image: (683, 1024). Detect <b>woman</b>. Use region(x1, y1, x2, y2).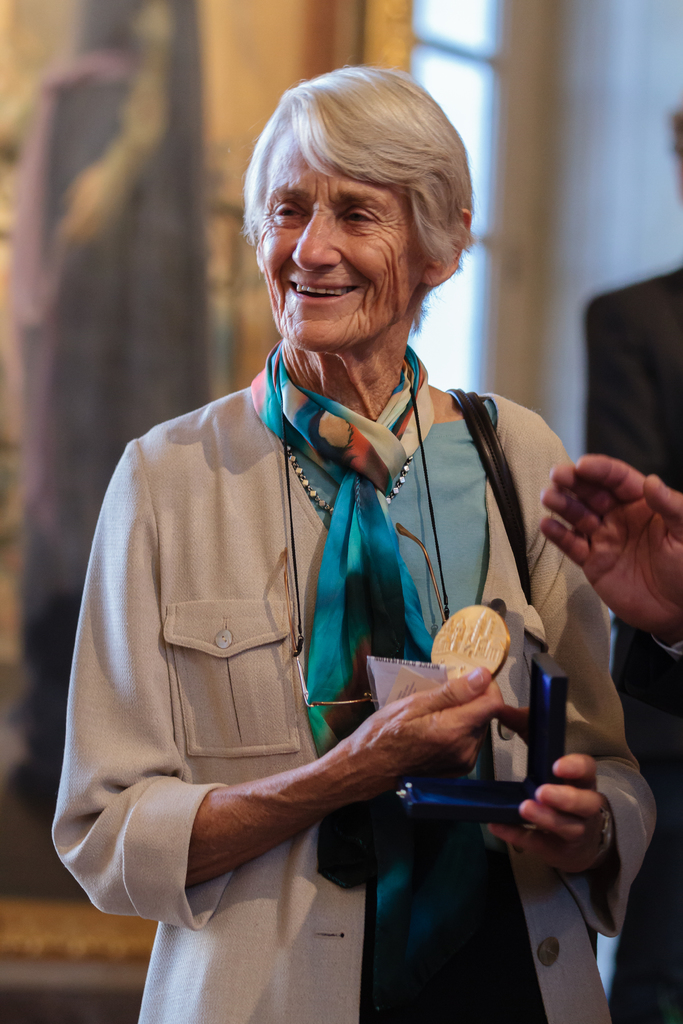
region(46, 76, 570, 986).
